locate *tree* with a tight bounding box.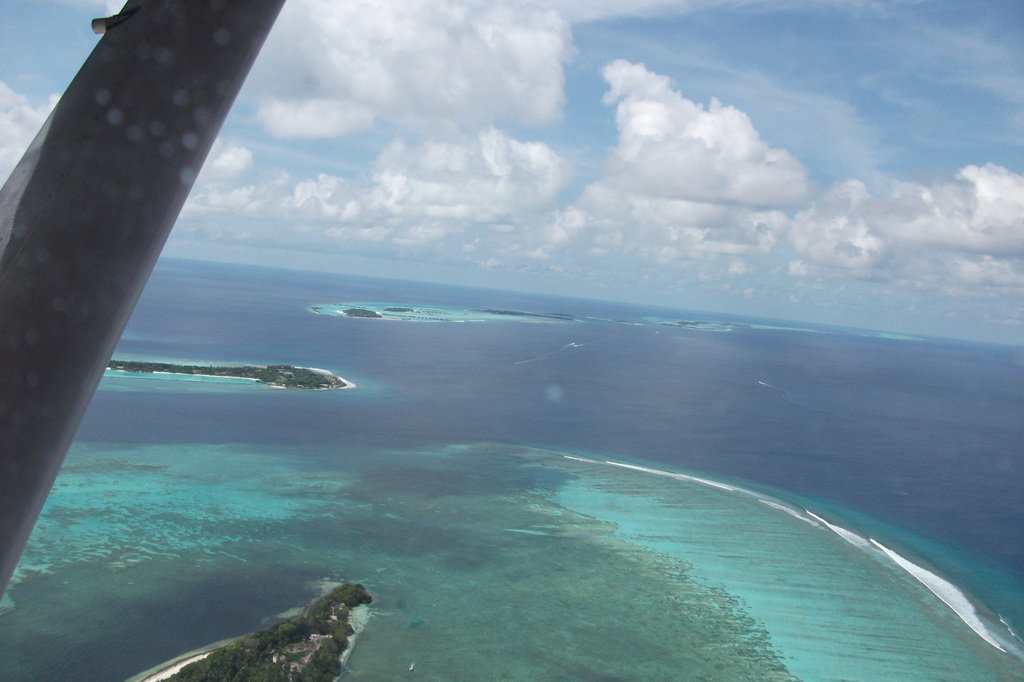
detection(205, 649, 241, 670).
